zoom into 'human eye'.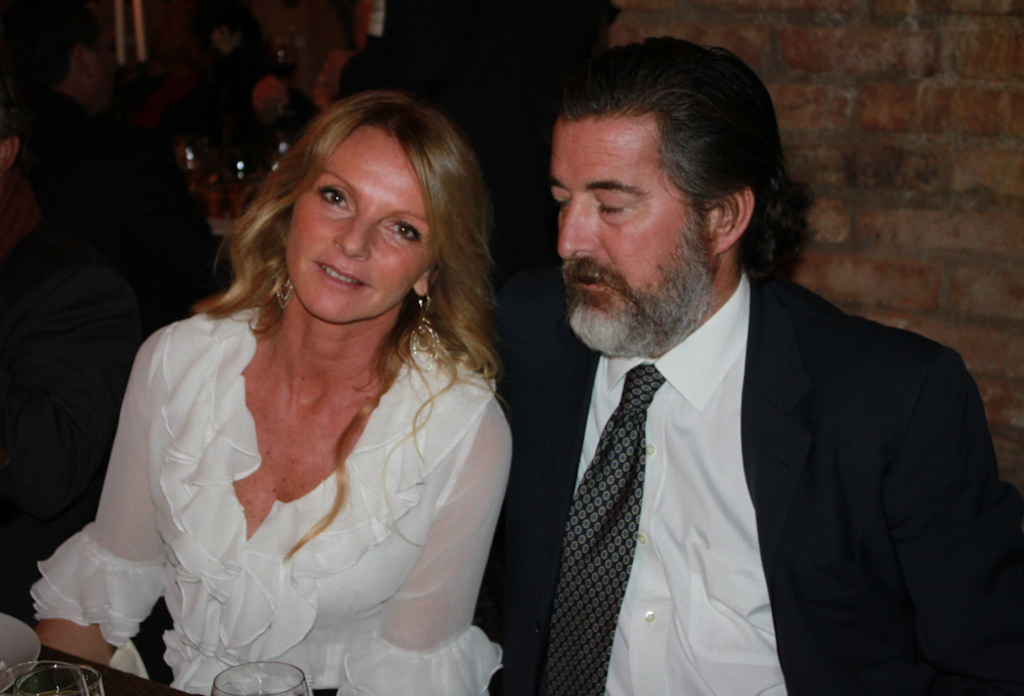
Zoom target: l=313, t=182, r=348, b=214.
